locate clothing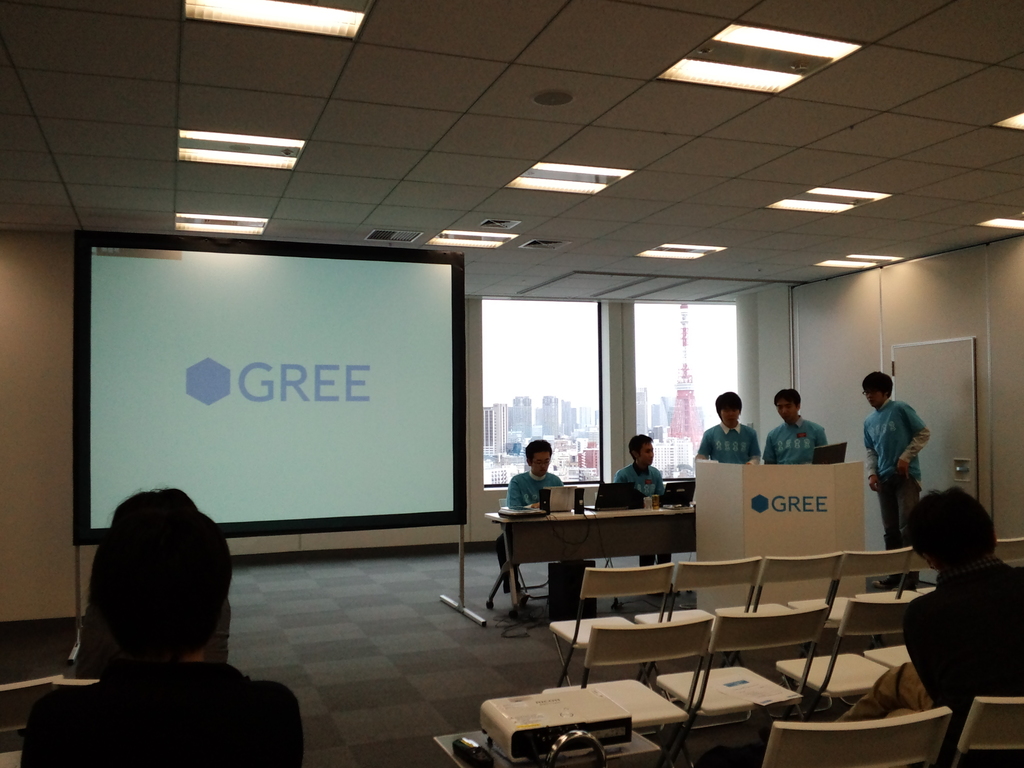
x1=762 y1=420 x2=829 y2=466
